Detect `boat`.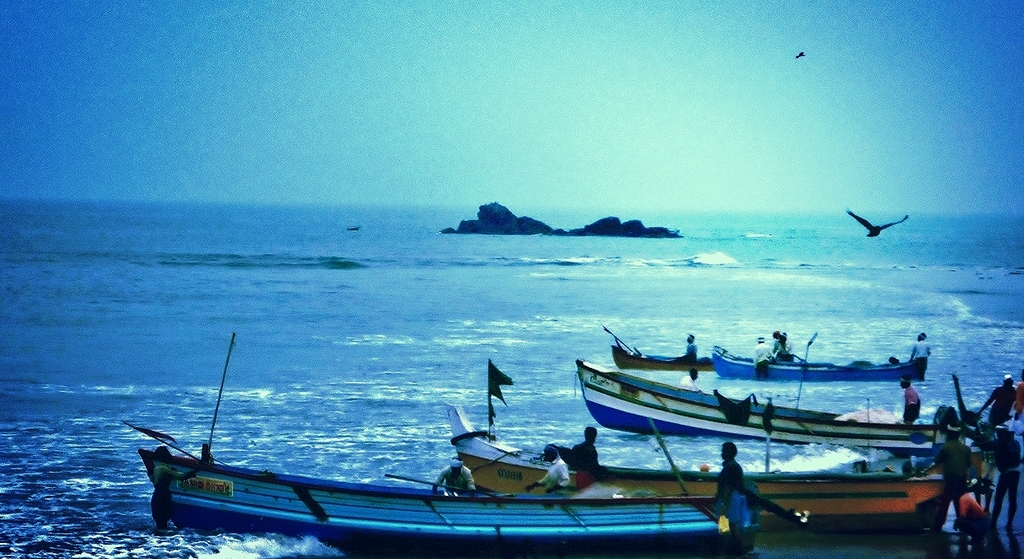
Detected at {"left": 123, "top": 330, "right": 807, "bottom": 550}.
